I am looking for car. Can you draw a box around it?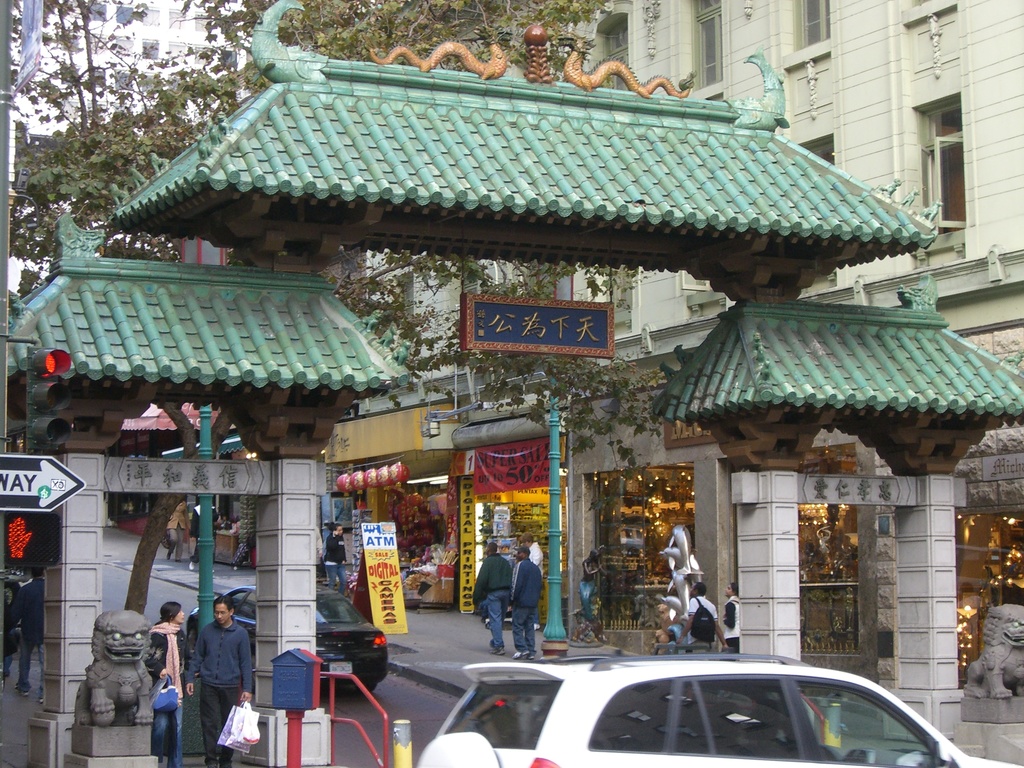
Sure, the bounding box is select_region(415, 658, 957, 767).
